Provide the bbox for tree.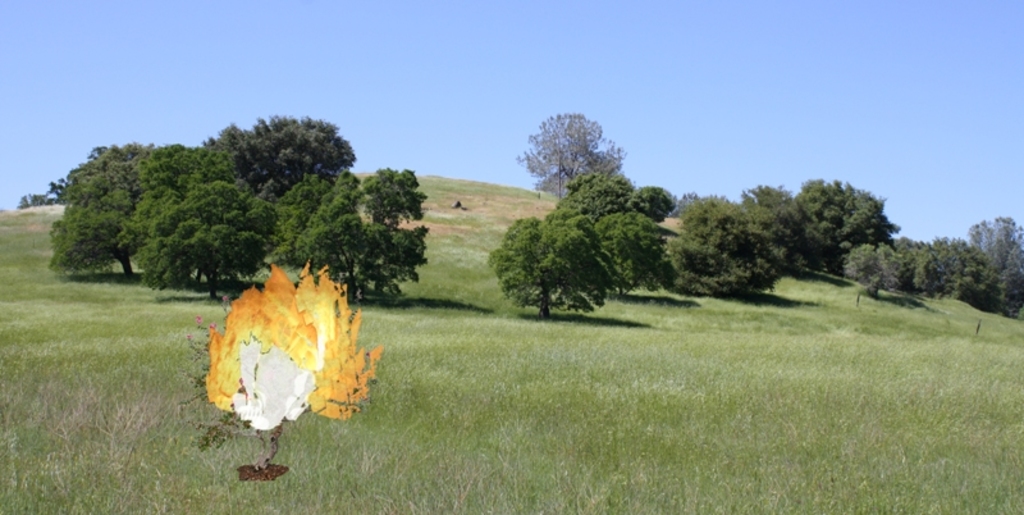
rect(956, 210, 1023, 322).
